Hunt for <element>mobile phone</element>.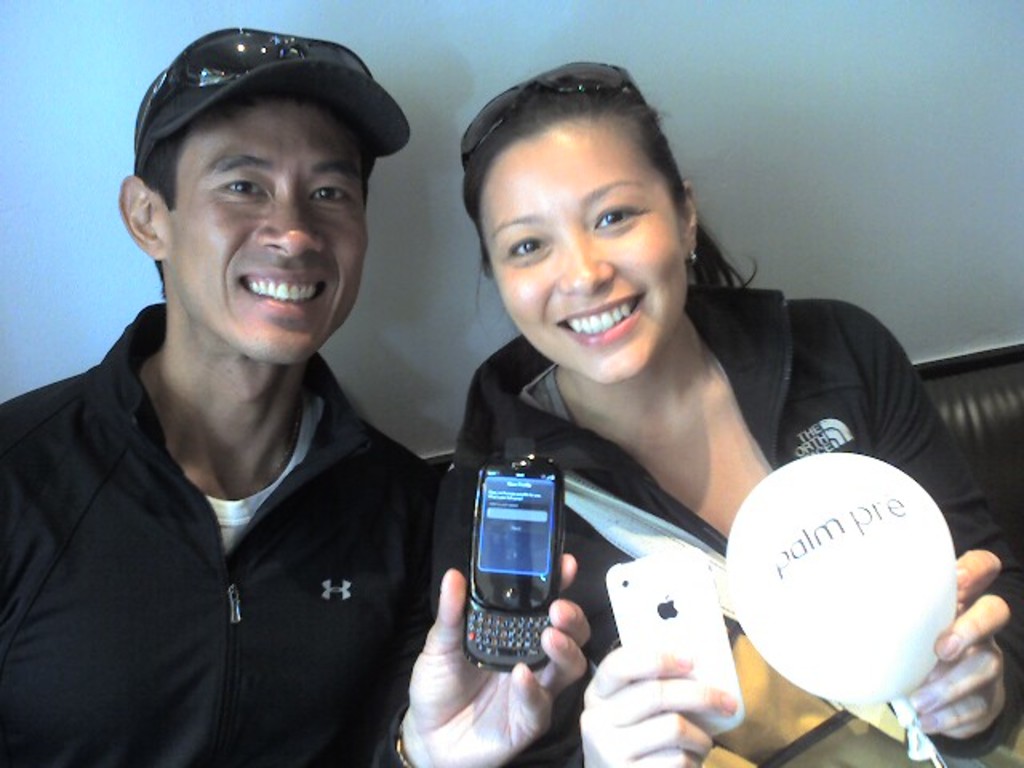
Hunted down at x1=603, y1=547, x2=749, y2=738.
